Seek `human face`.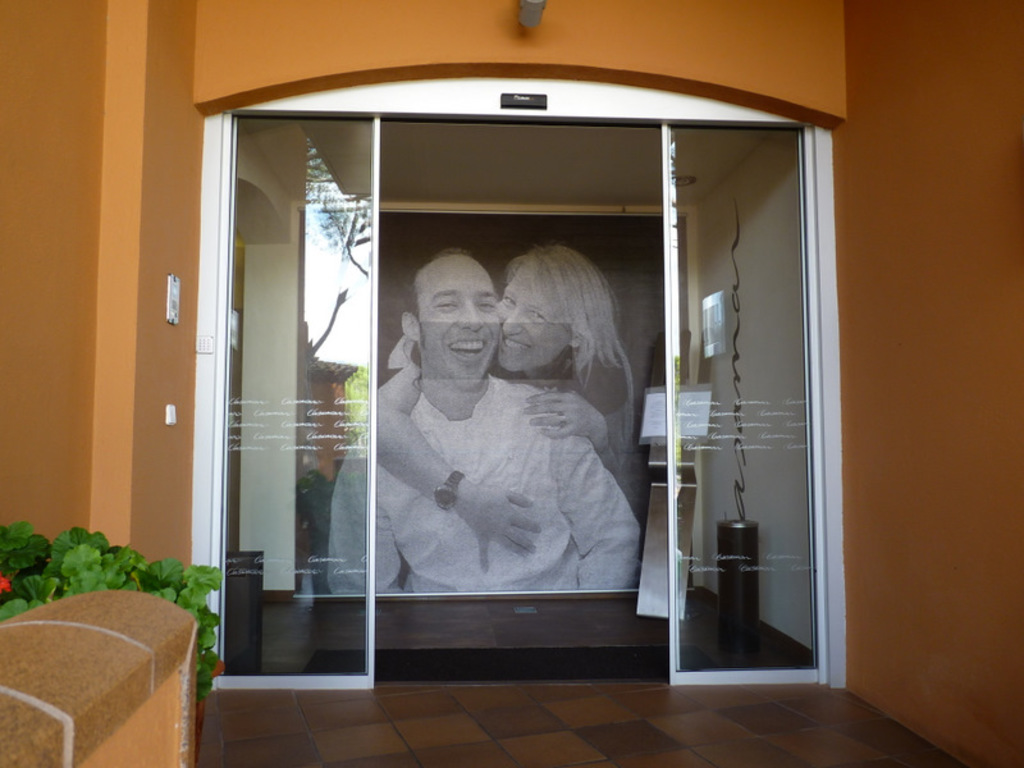
BBox(413, 262, 497, 383).
